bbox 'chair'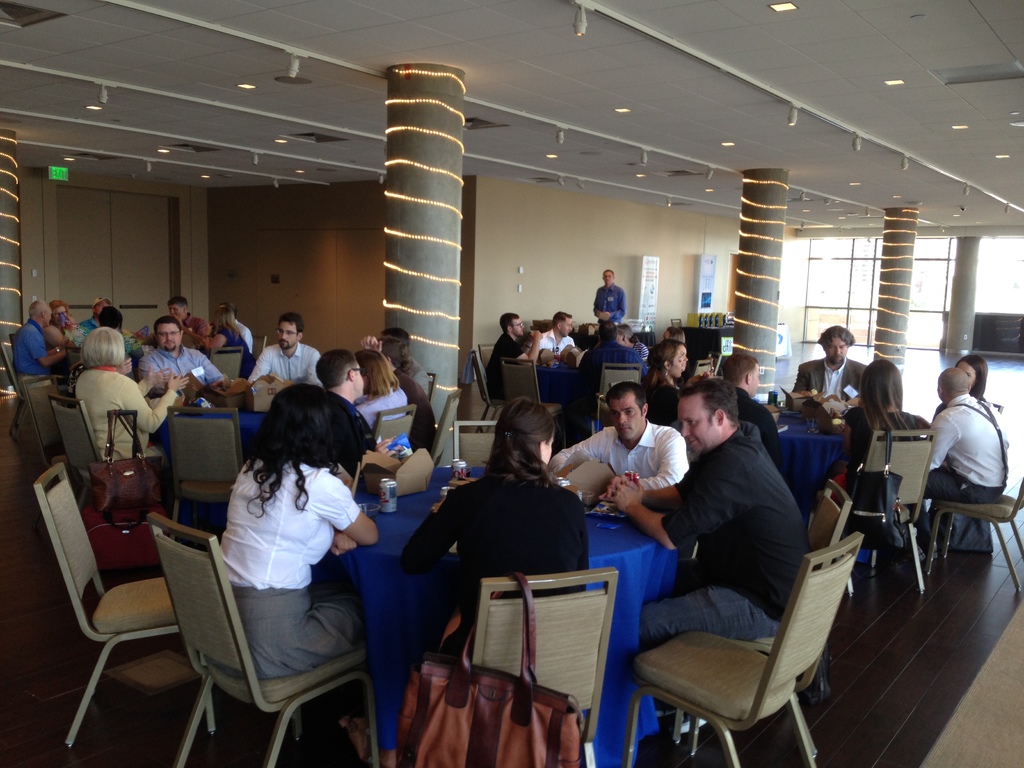
bbox(630, 515, 861, 767)
